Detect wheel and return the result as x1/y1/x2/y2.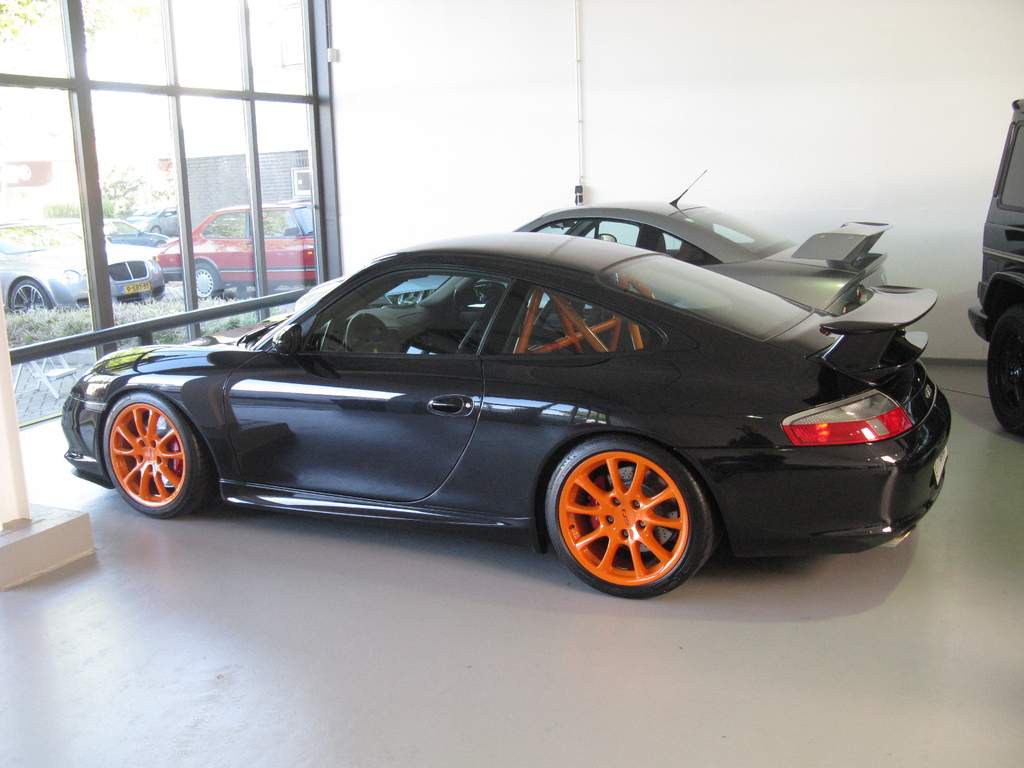
988/305/1023/436.
